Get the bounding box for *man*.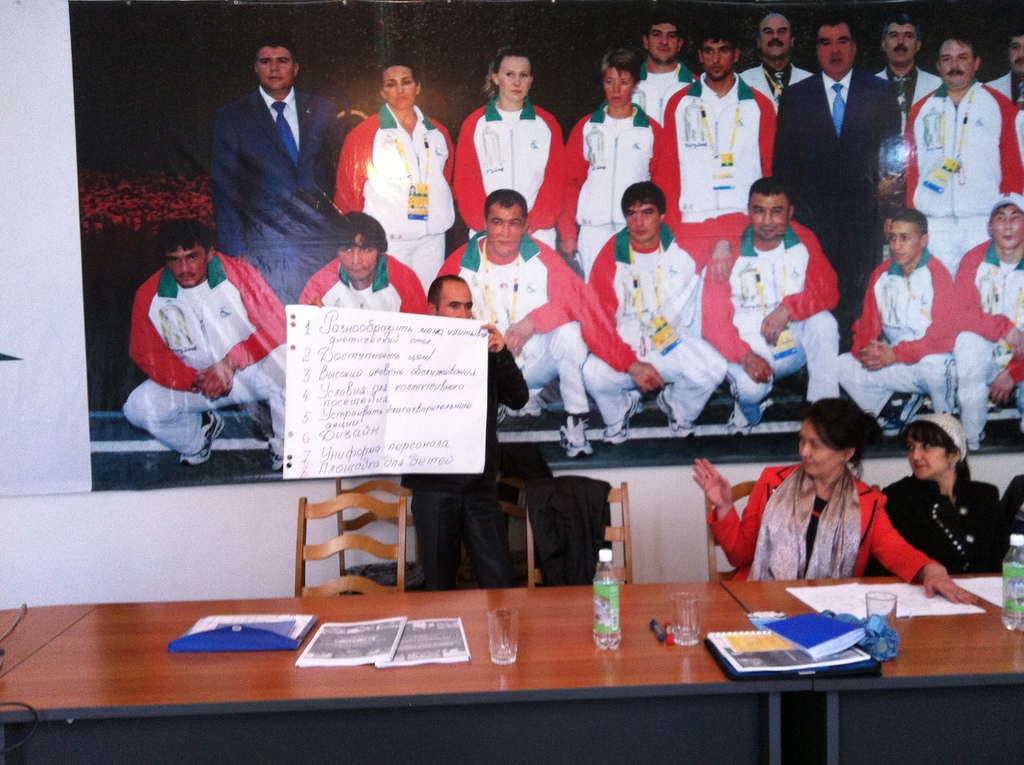
[297,213,431,321].
